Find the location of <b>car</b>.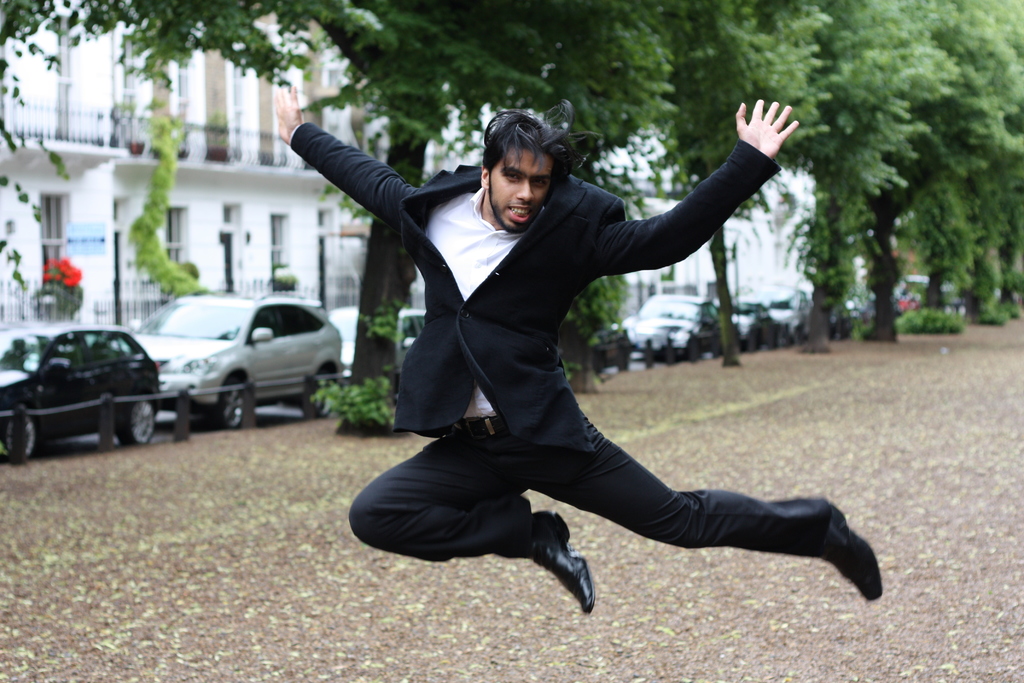
Location: <box>618,293,721,360</box>.
